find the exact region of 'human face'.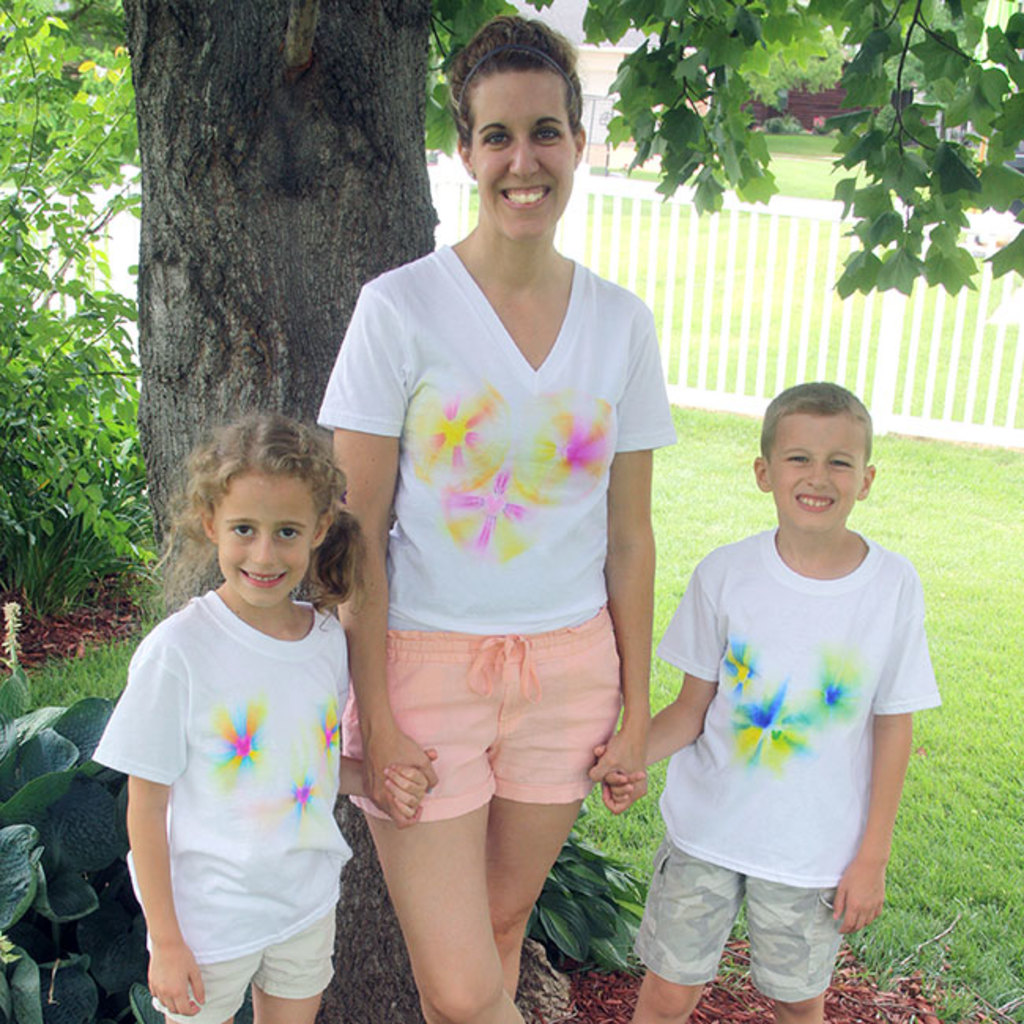
Exact region: box(474, 71, 573, 238).
